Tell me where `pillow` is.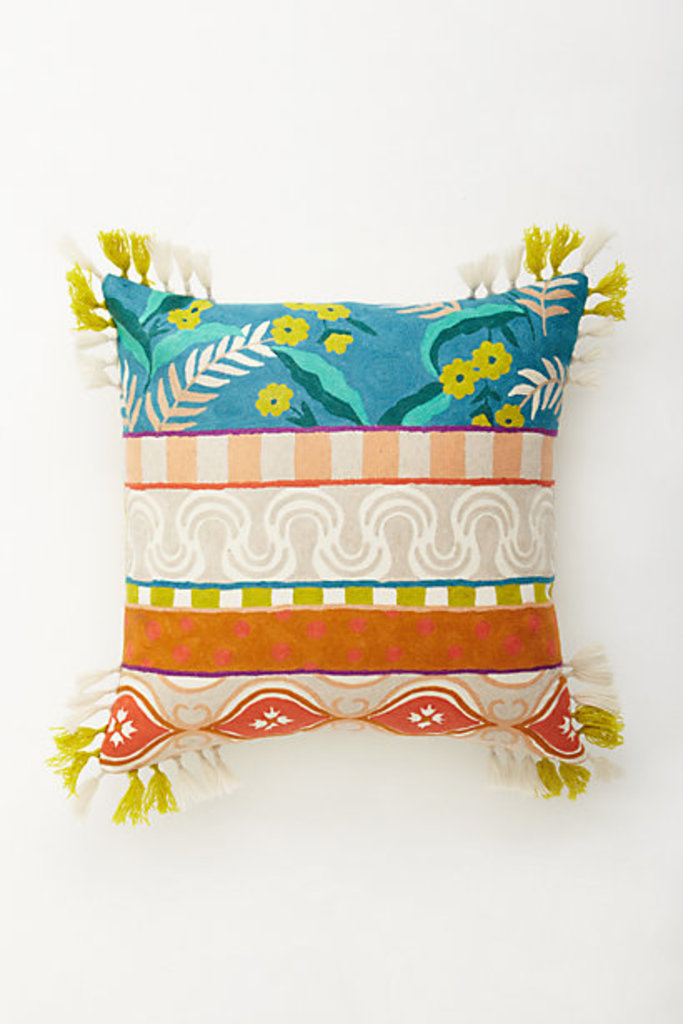
`pillow` is at {"left": 60, "top": 241, "right": 628, "bottom": 813}.
